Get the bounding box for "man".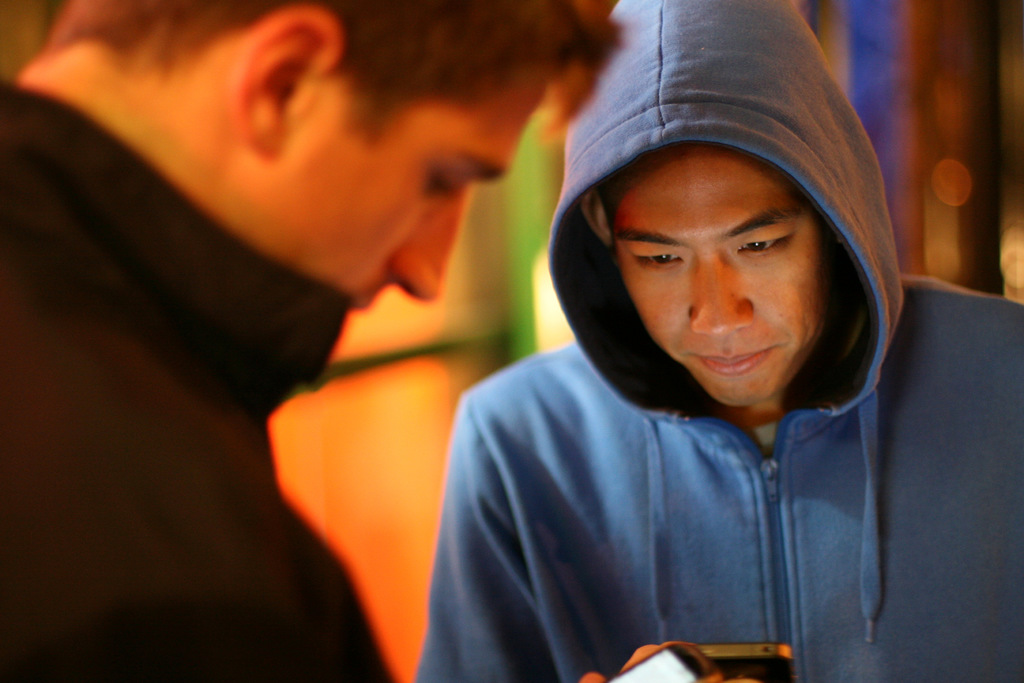
[412, 0, 1023, 682].
